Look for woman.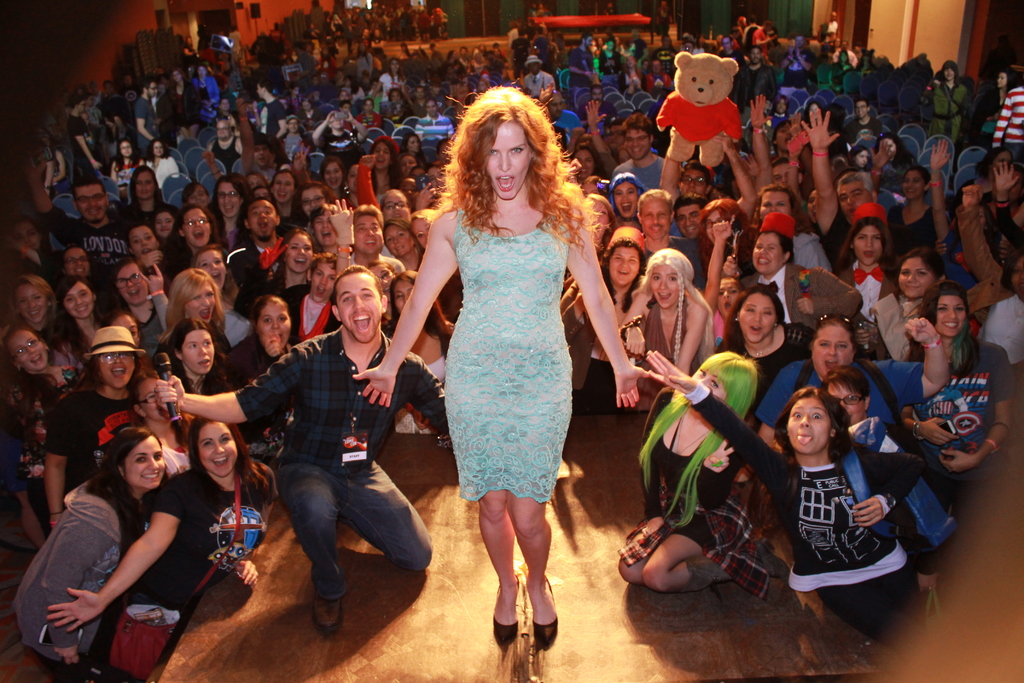
Found: 141 201 184 263.
